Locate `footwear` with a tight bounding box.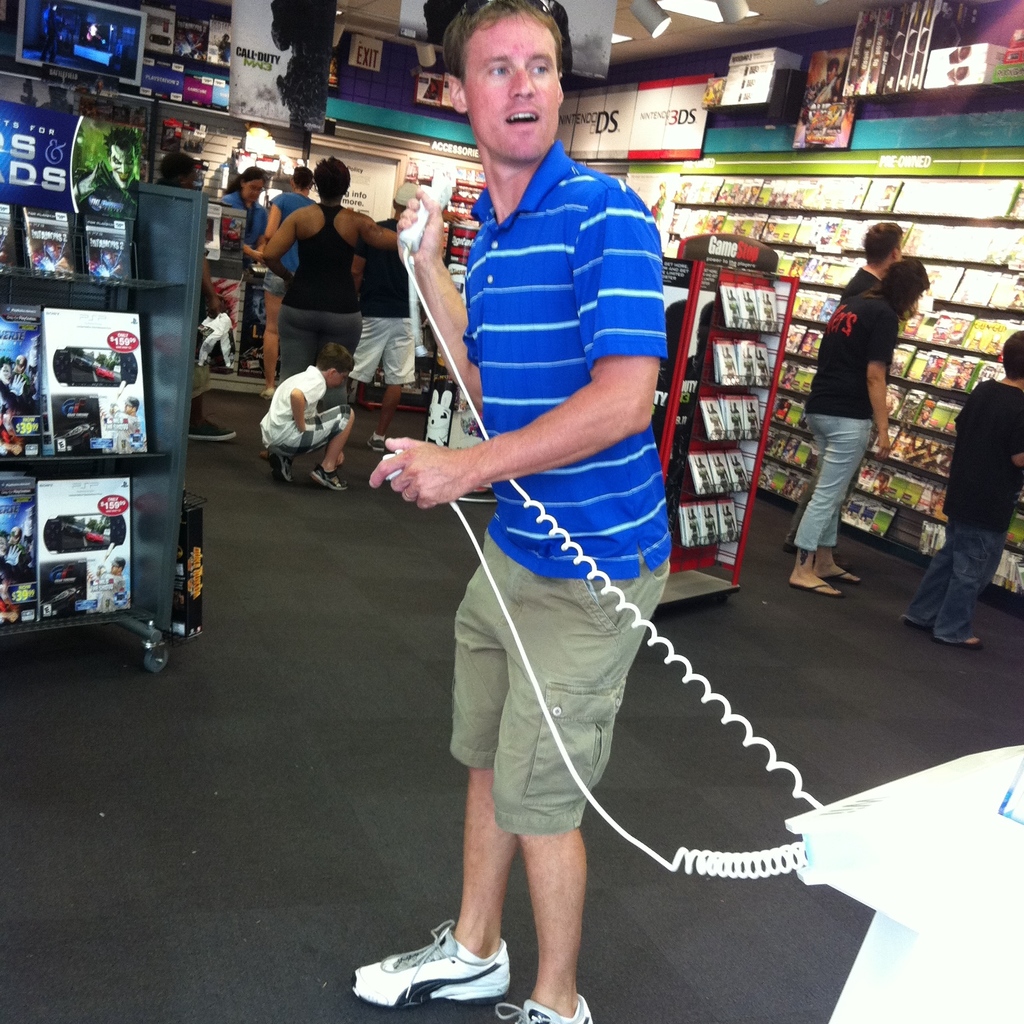
rect(940, 634, 984, 648).
